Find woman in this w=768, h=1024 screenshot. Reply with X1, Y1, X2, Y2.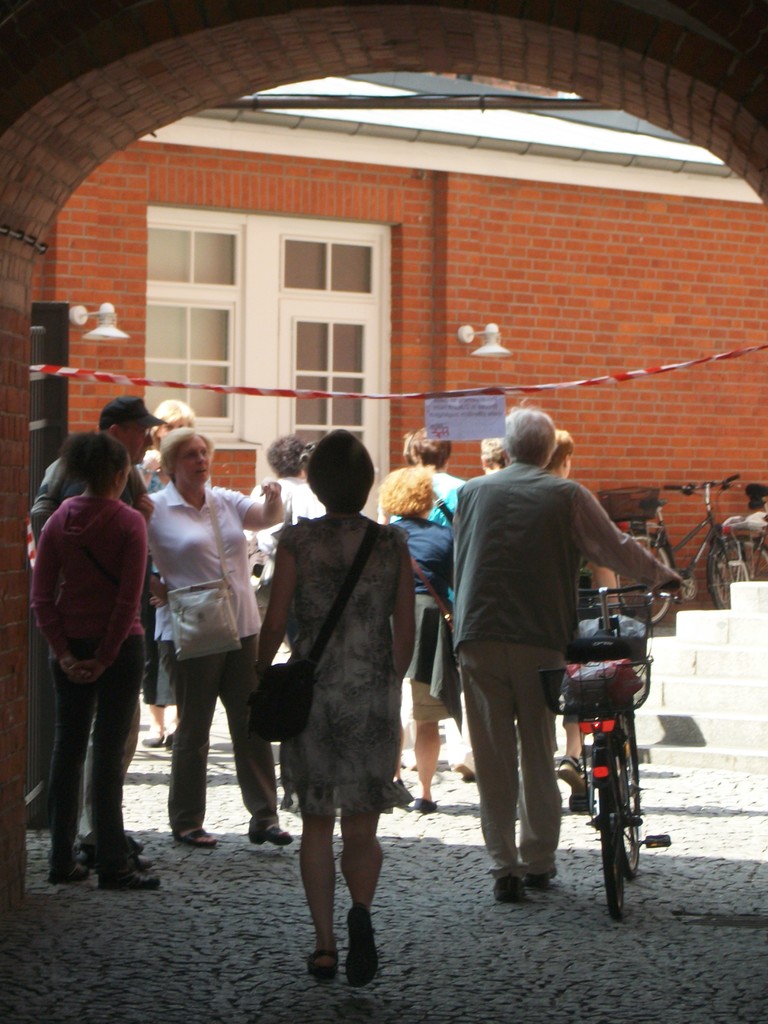
238, 425, 419, 985.
